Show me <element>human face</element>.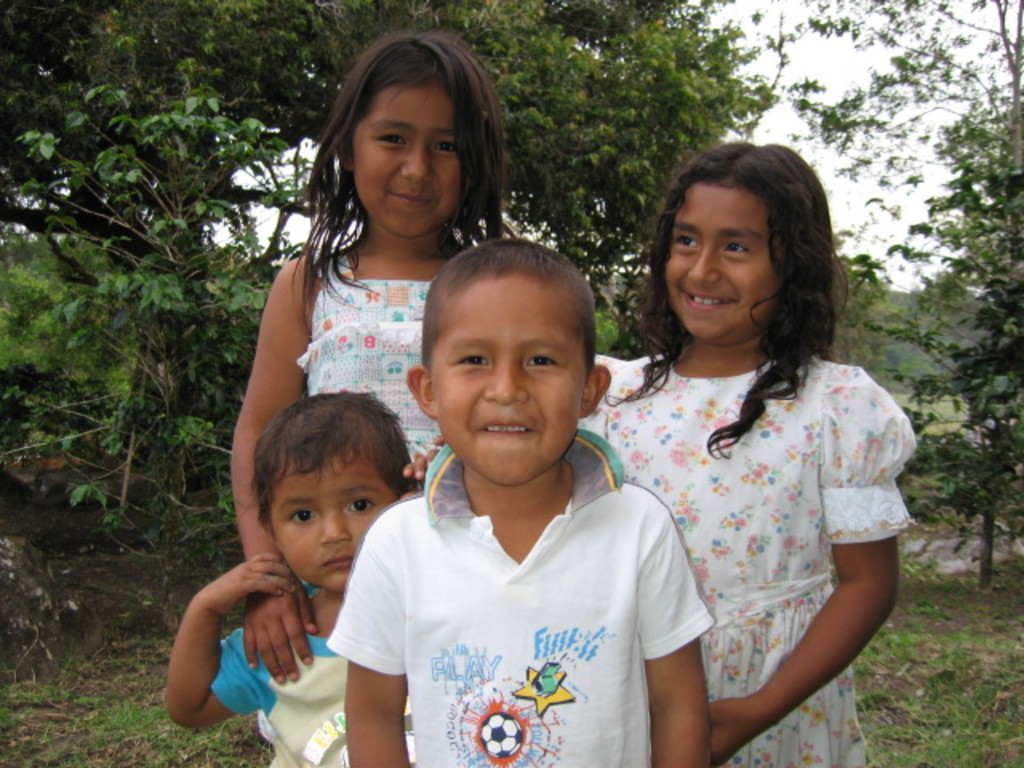
<element>human face</element> is here: bbox=(658, 182, 773, 346).
